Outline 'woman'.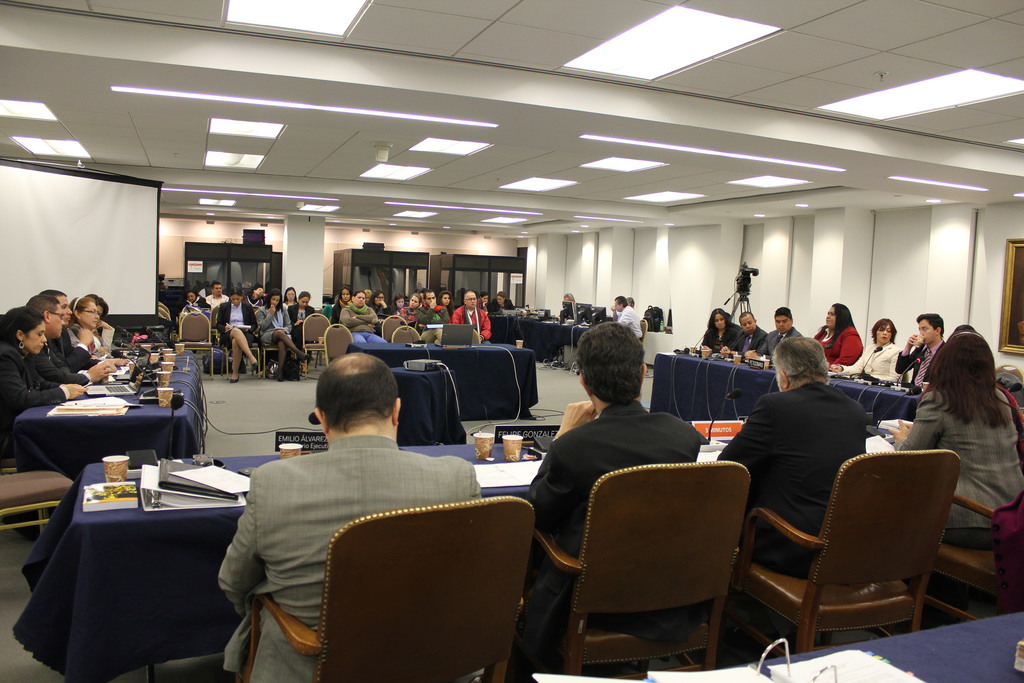
Outline: region(704, 308, 739, 352).
